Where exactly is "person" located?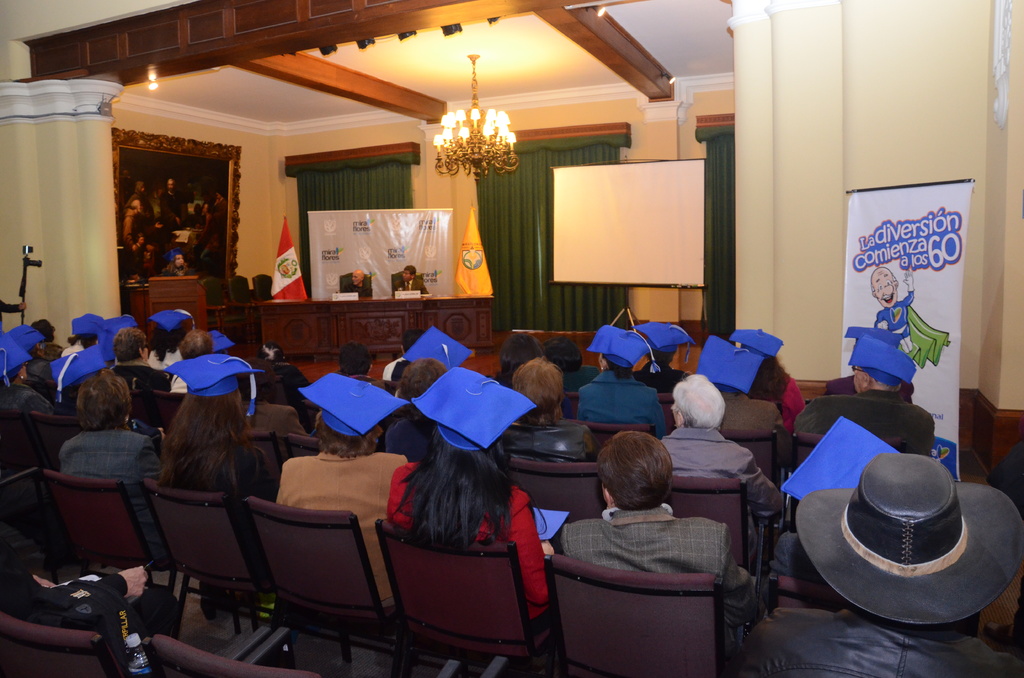
Its bounding box is <box>627,320,692,400</box>.
